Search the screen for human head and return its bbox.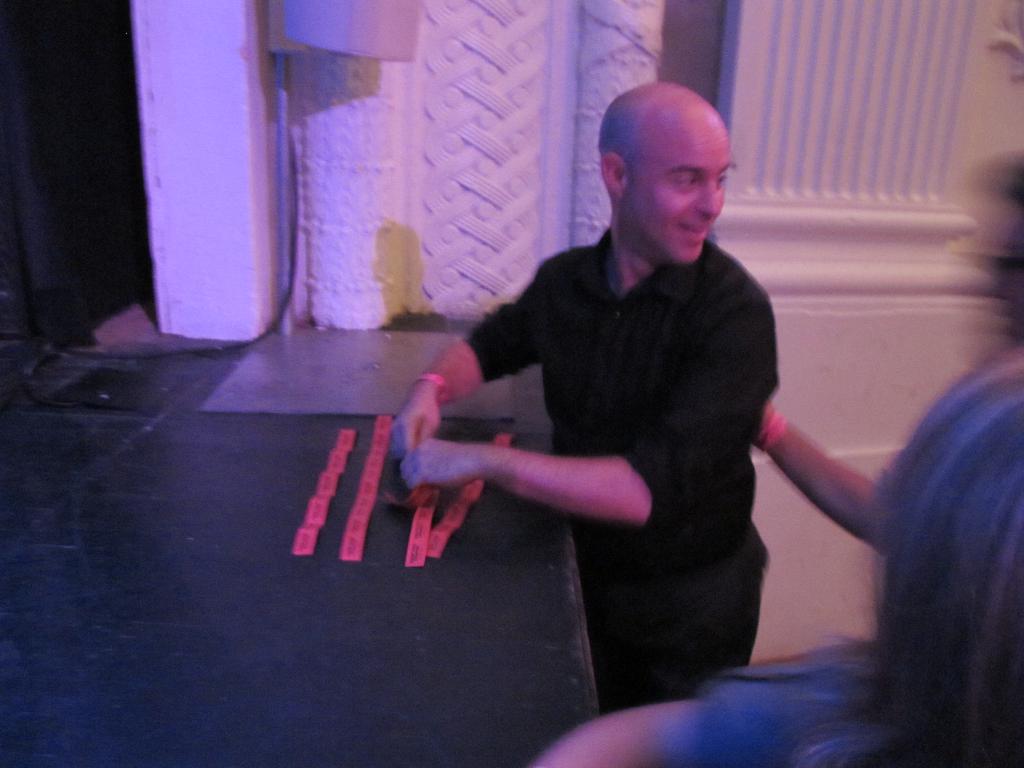
Found: select_region(602, 79, 746, 253).
